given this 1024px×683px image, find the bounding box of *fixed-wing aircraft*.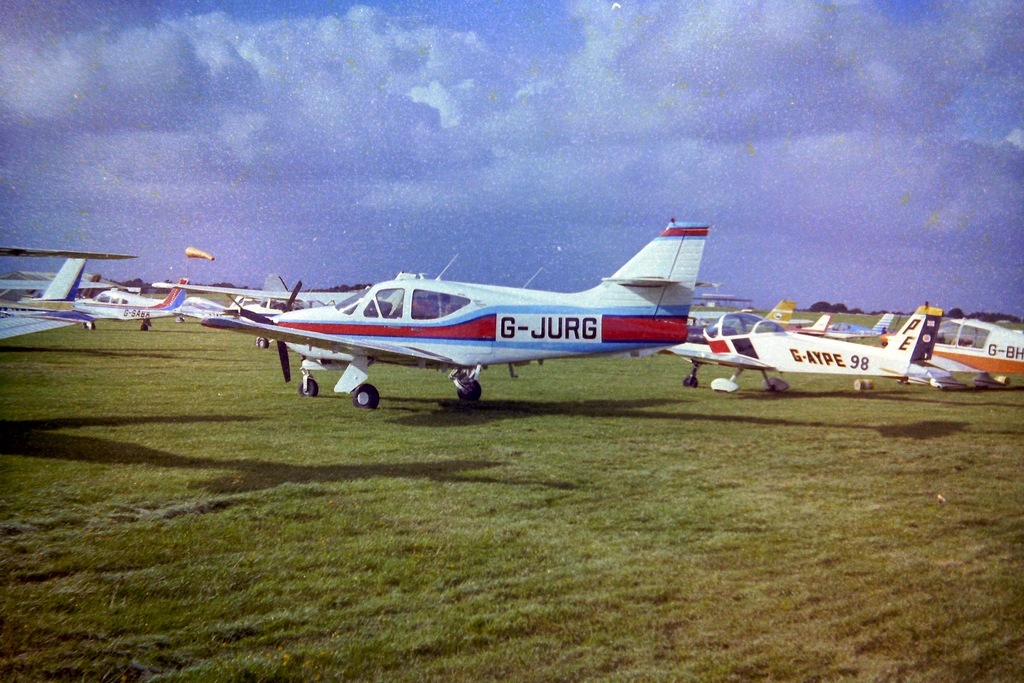
[158, 270, 369, 314].
